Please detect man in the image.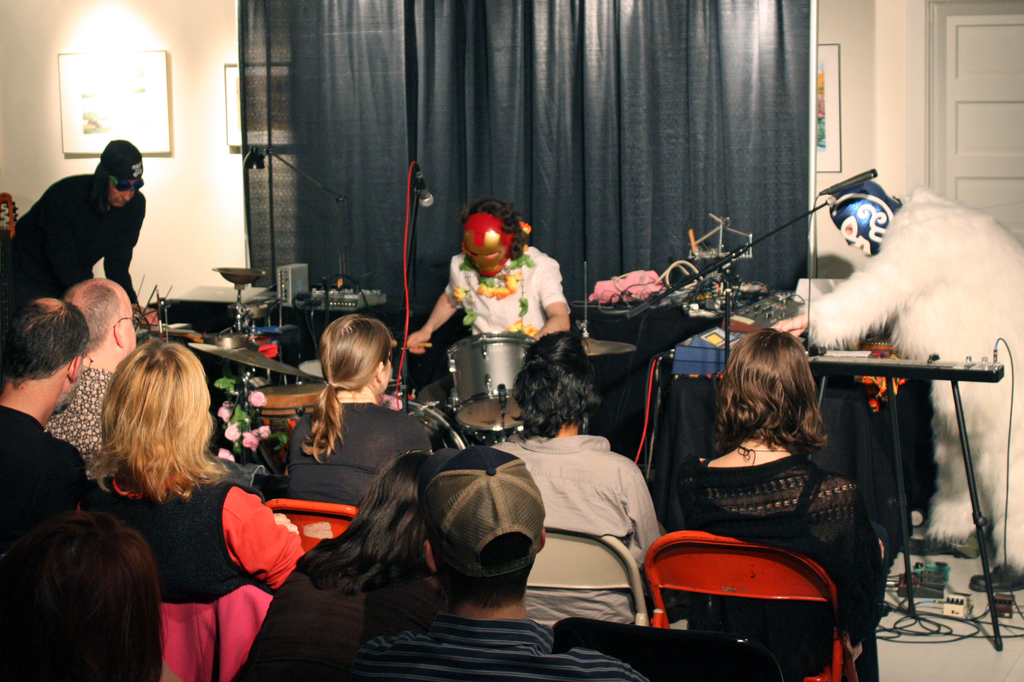
x1=0 y1=296 x2=87 y2=548.
